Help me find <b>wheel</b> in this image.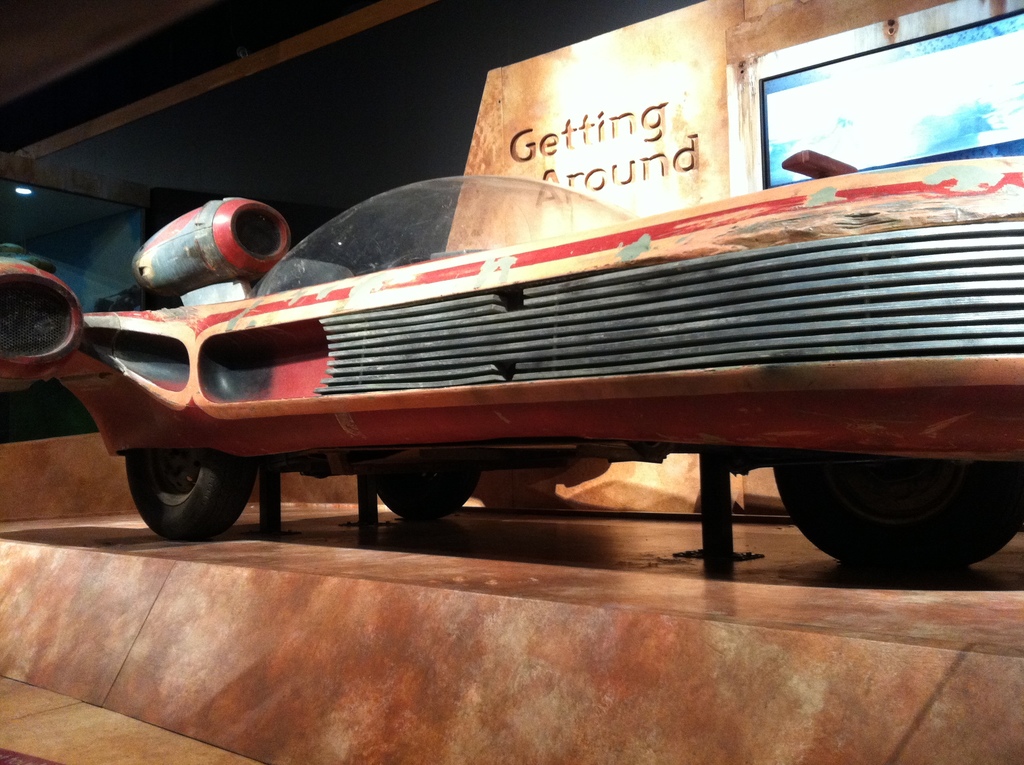
Found it: select_region(771, 466, 1023, 568).
